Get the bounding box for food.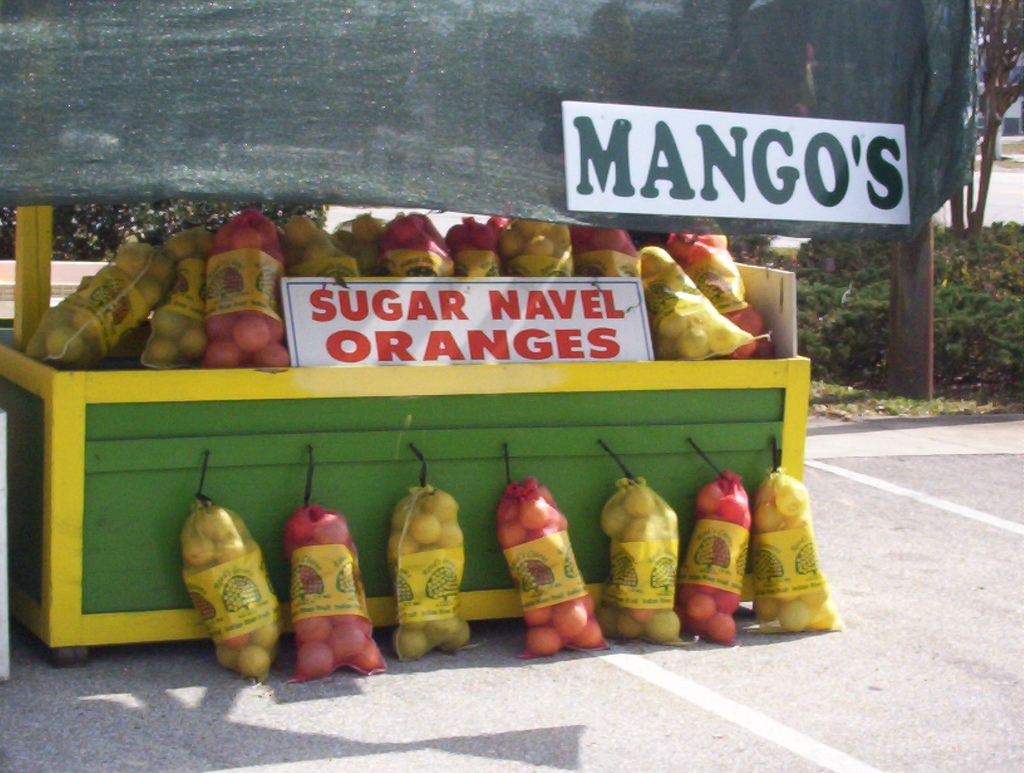
rect(263, 508, 364, 656).
